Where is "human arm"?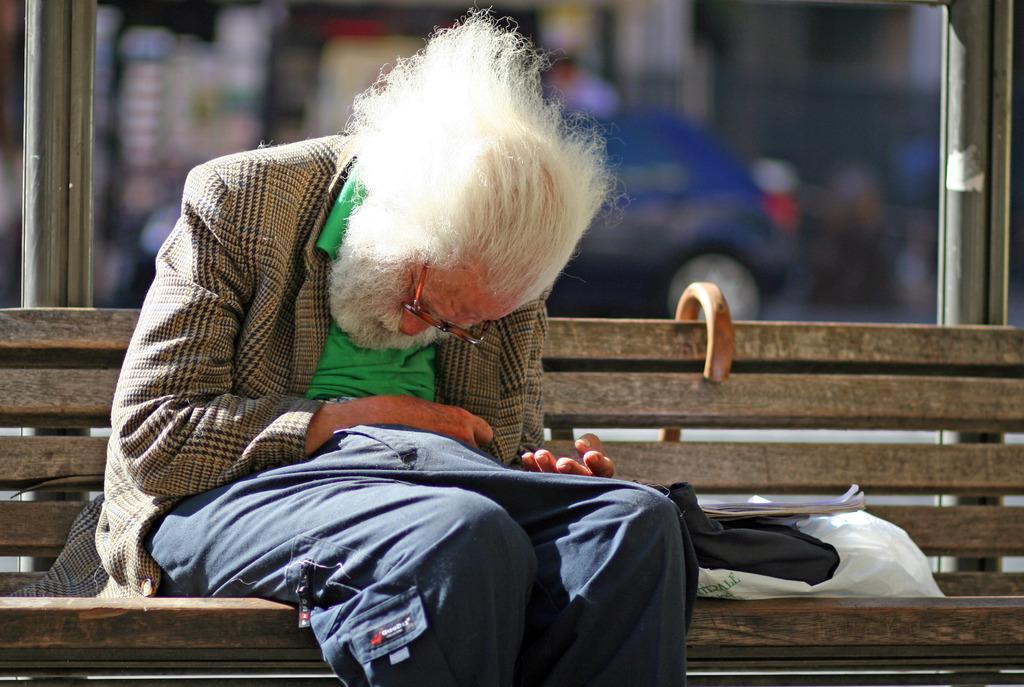
(left=502, top=288, right=632, bottom=488).
